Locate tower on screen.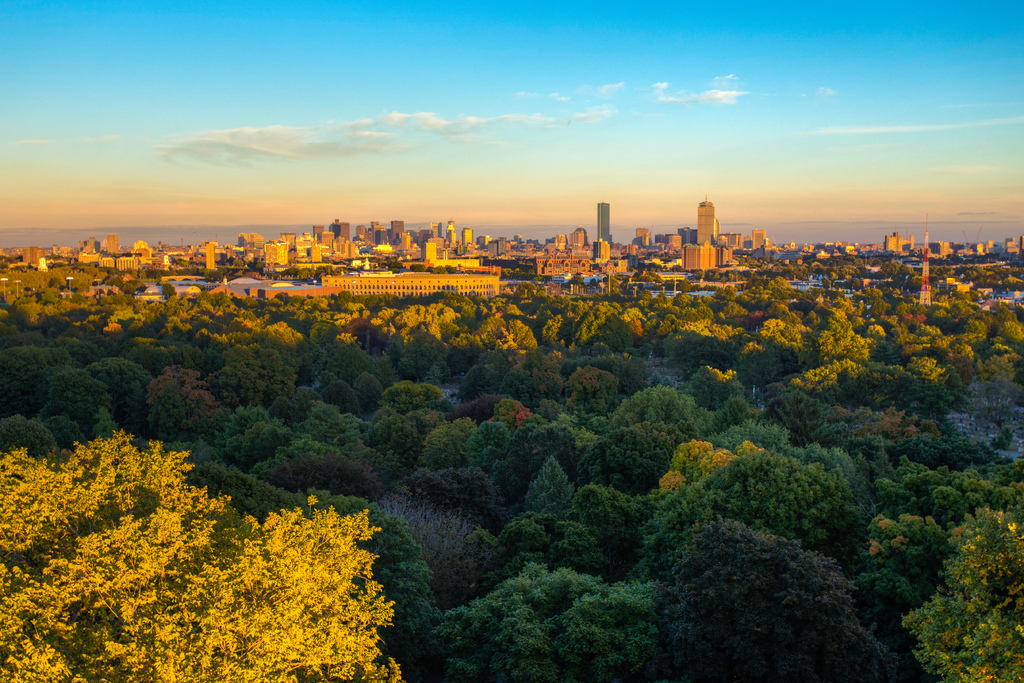
On screen at BBox(445, 220, 457, 248).
